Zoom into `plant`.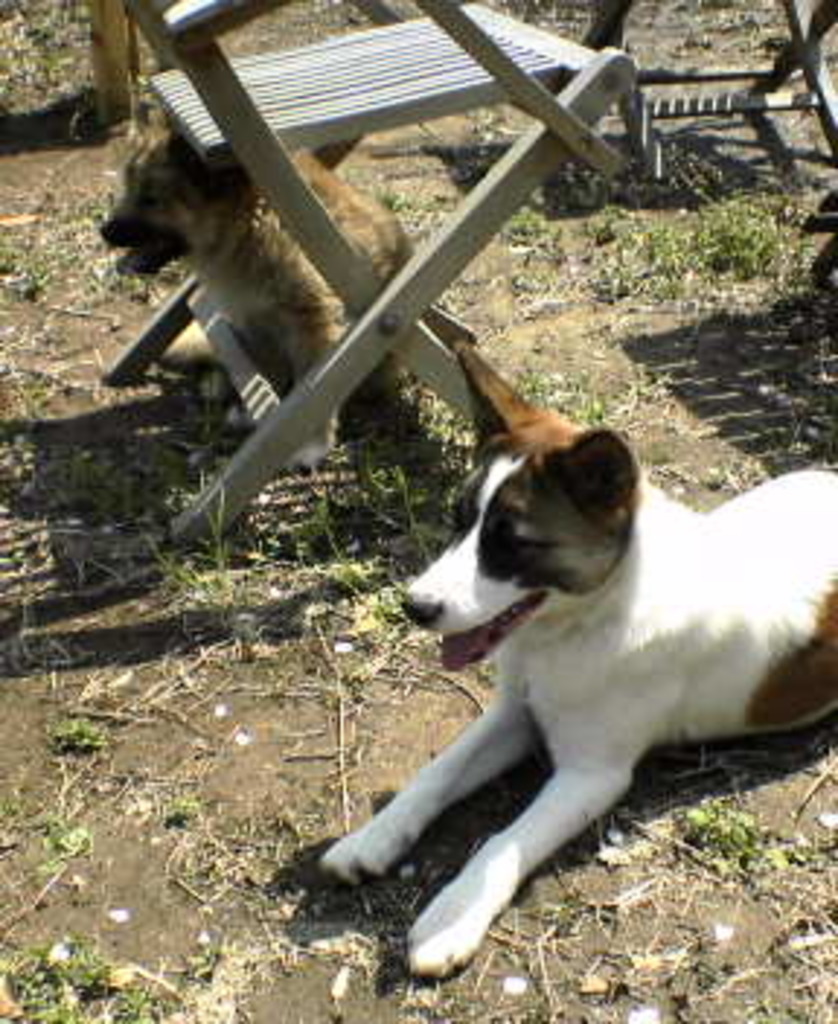
Zoom target: 61 692 113 759.
